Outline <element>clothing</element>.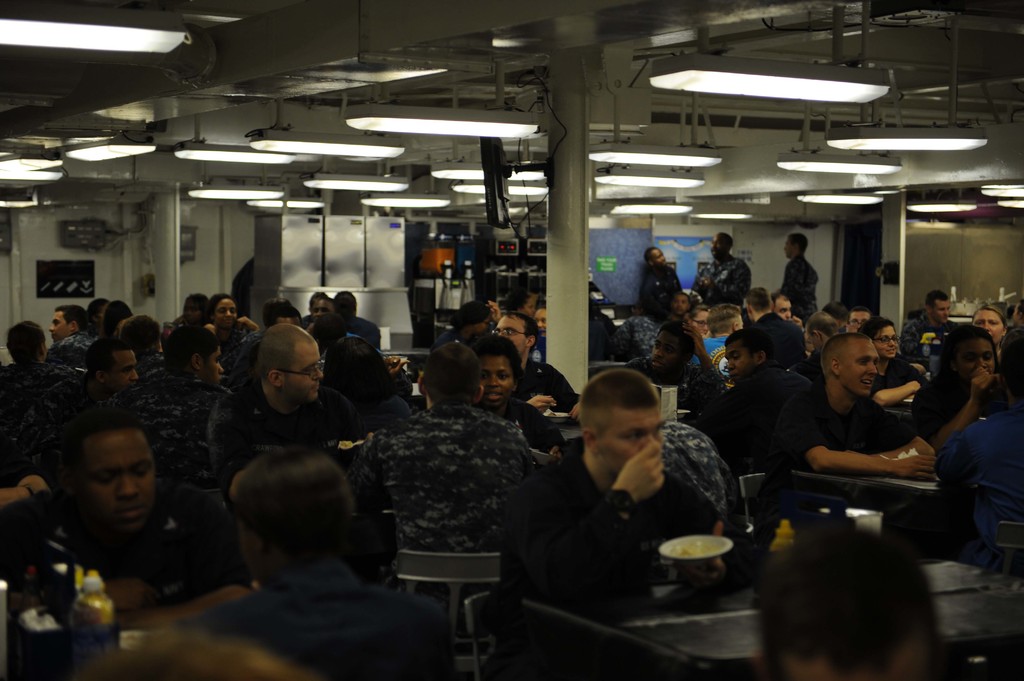
Outline: x1=772 y1=381 x2=916 y2=524.
